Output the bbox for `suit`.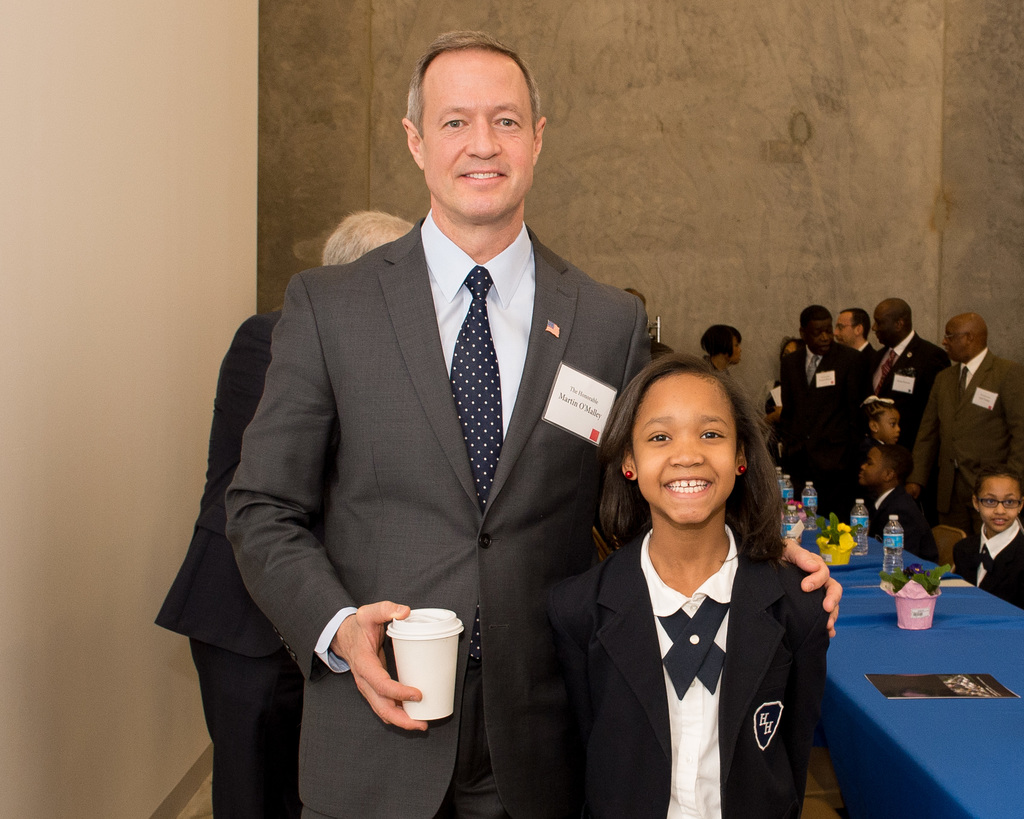
<box>215,79,653,791</box>.
